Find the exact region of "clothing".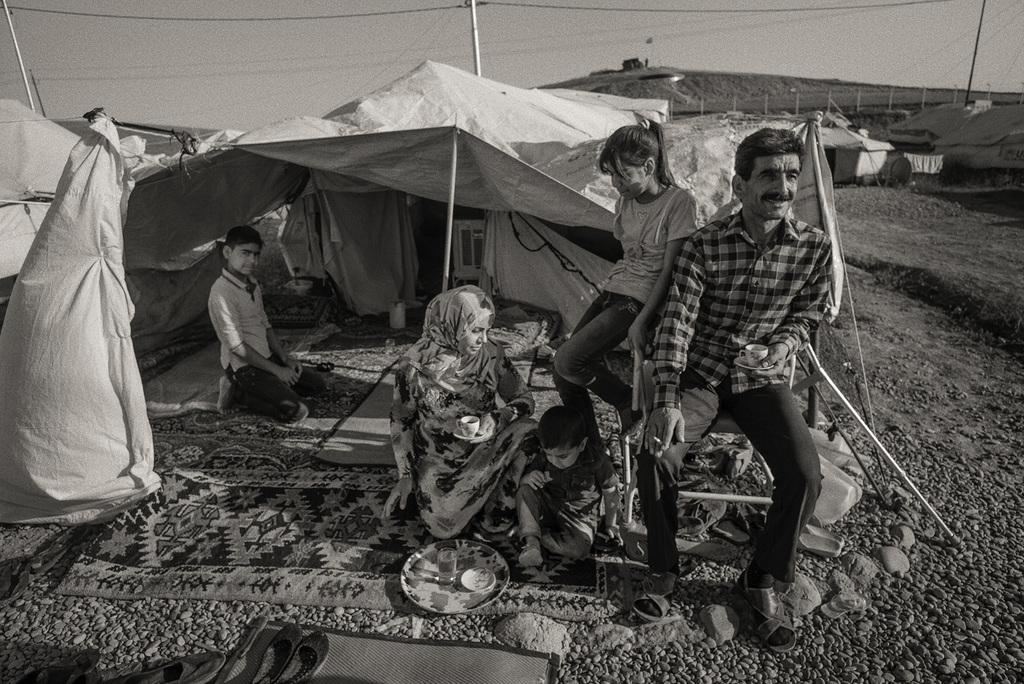
Exact region: rect(635, 205, 831, 646).
